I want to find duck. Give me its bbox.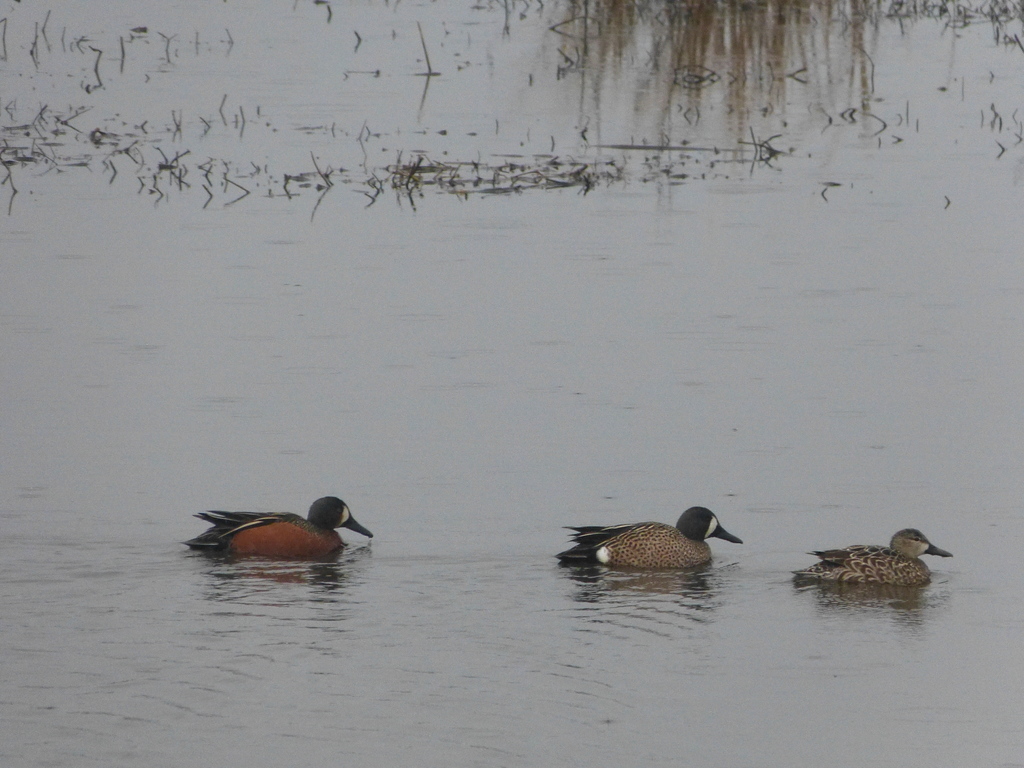
box=[790, 524, 956, 598].
